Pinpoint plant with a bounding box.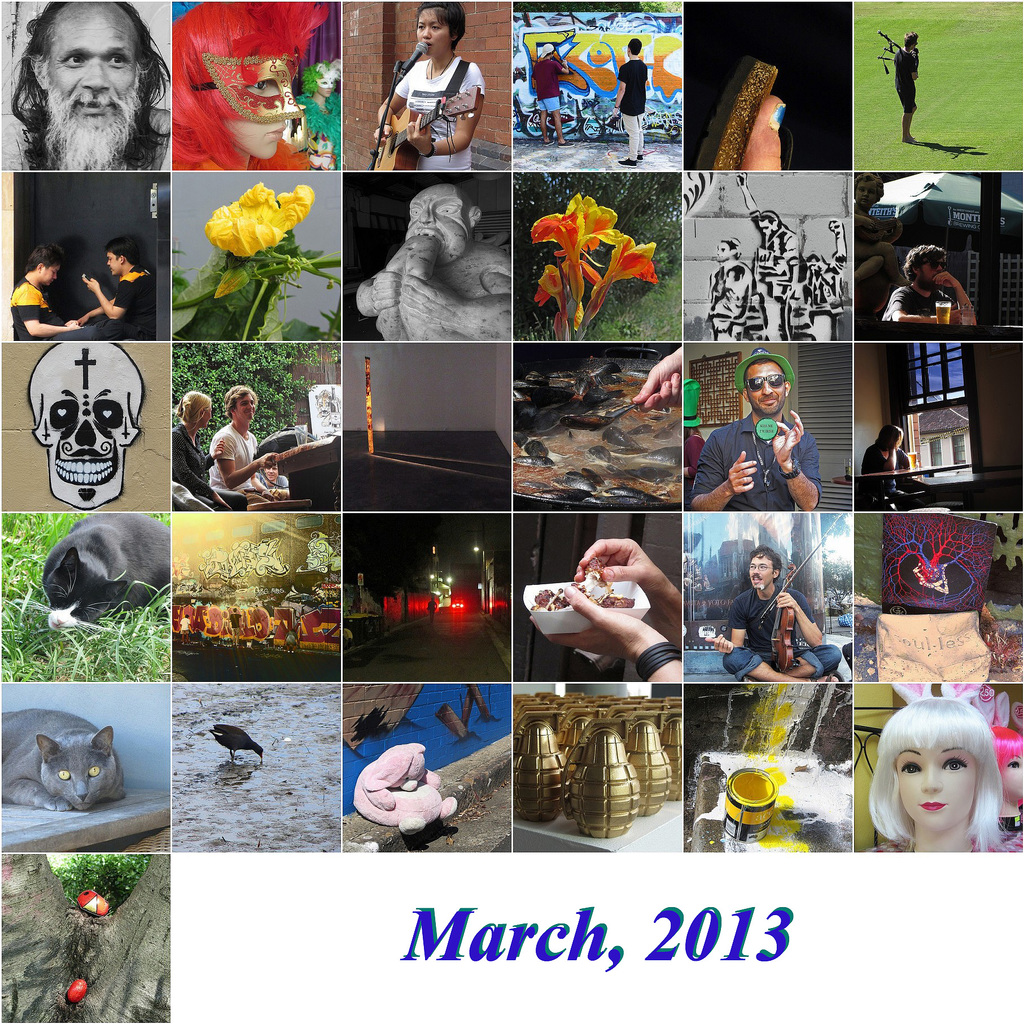
pyautogui.locateOnScreen(852, 4, 1023, 171).
